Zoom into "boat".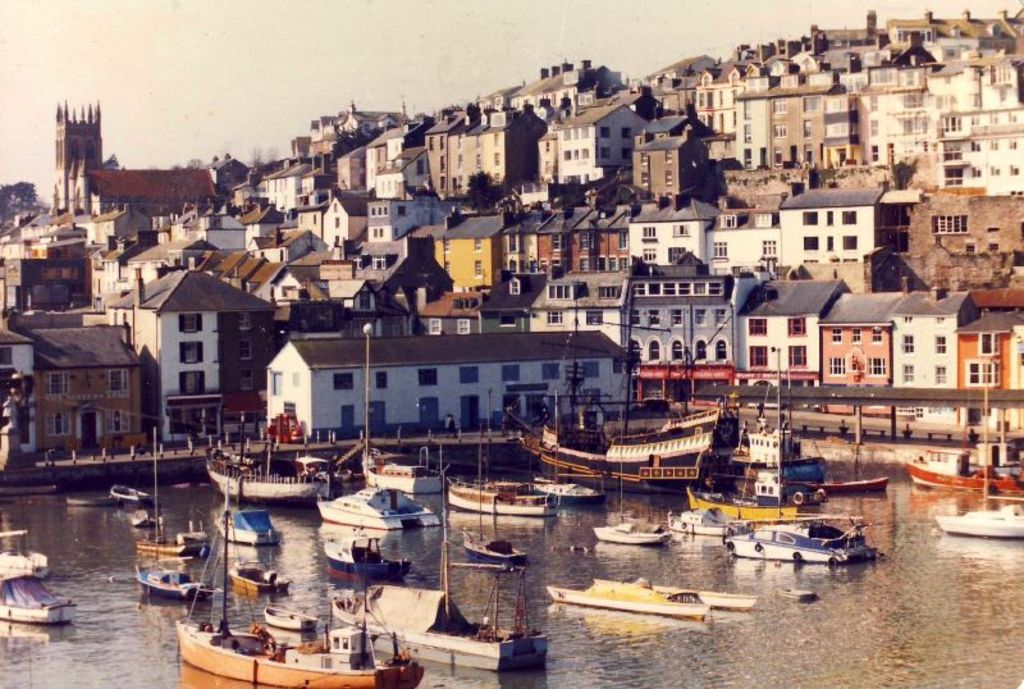
Zoom target: (x1=172, y1=479, x2=426, y2=688).
